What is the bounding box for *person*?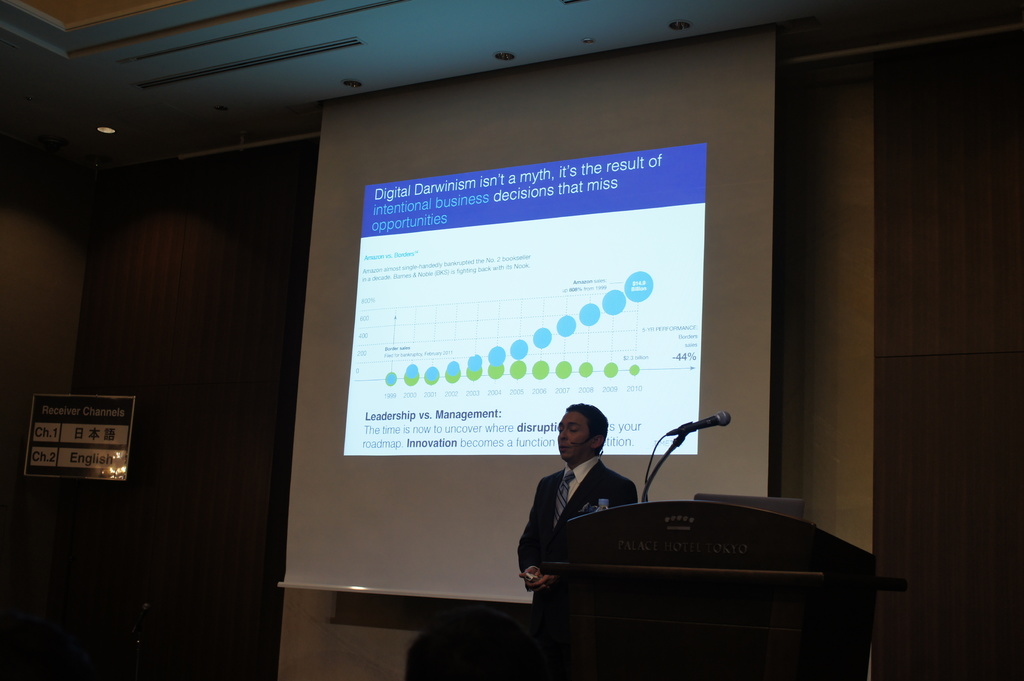
[510, 401, 637, 634].
